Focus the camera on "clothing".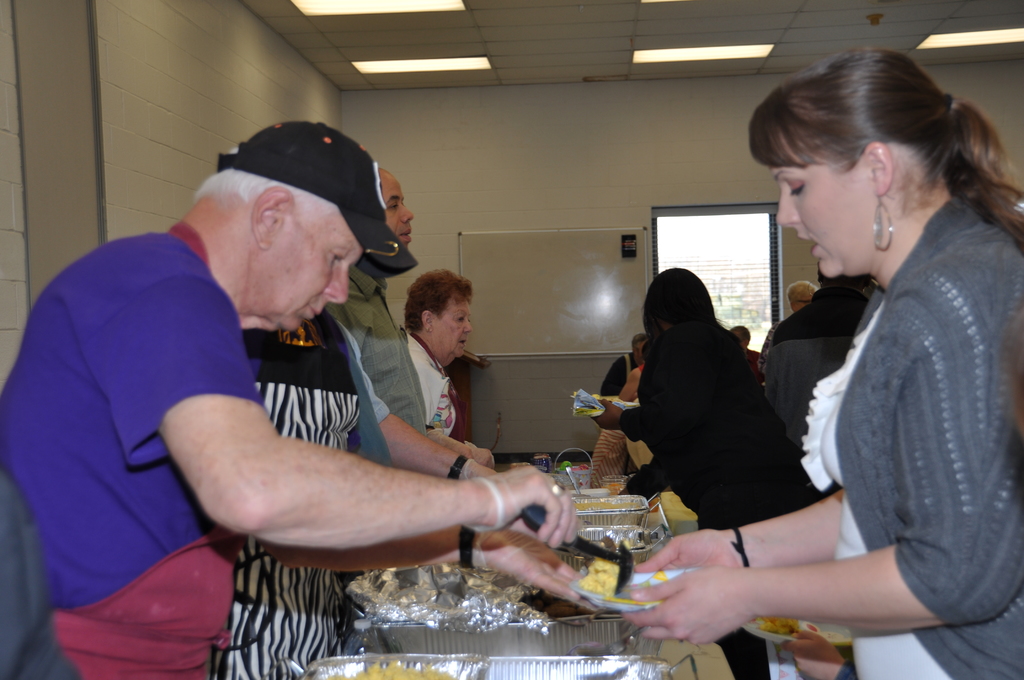
Focus region: 394, 326, 456, 447.
